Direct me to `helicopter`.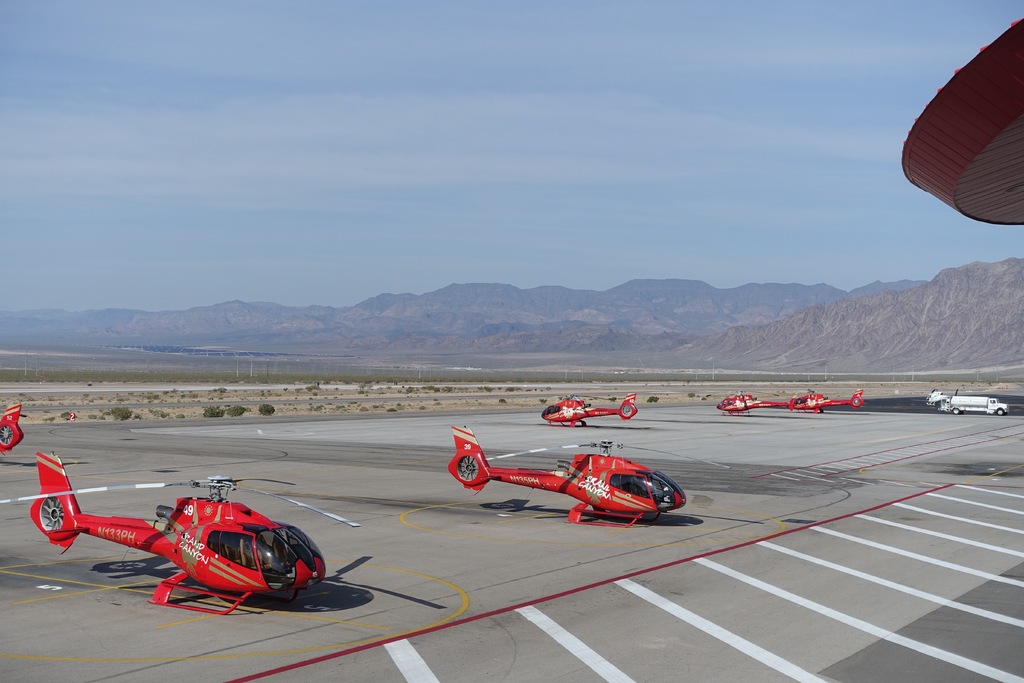
Direction: 718, 391, 790, 416.
